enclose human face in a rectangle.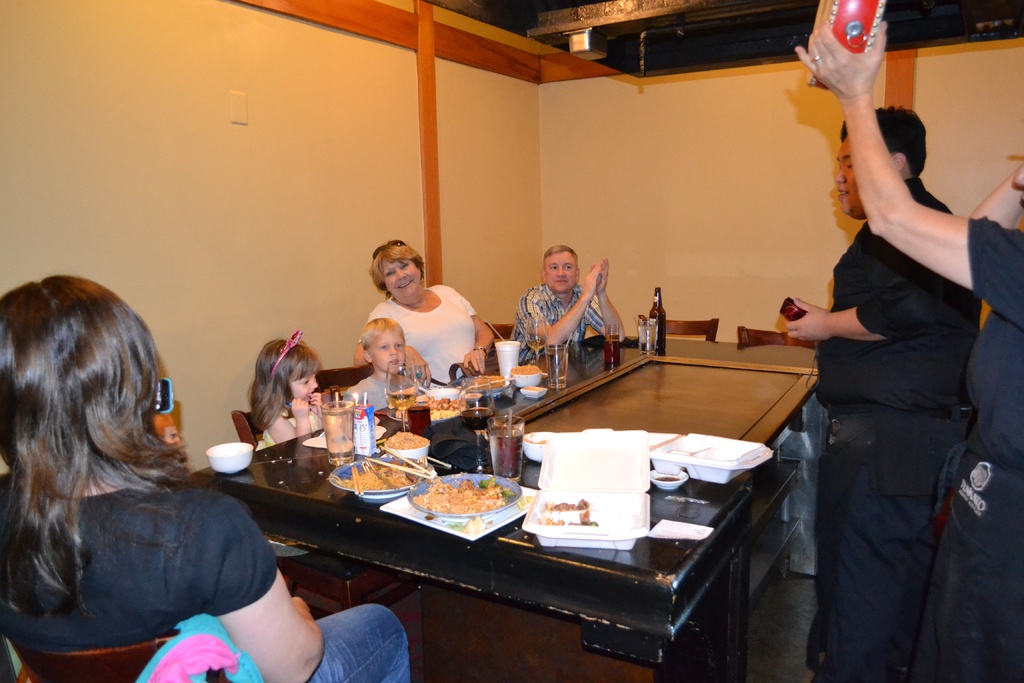
540,251,576,292.
